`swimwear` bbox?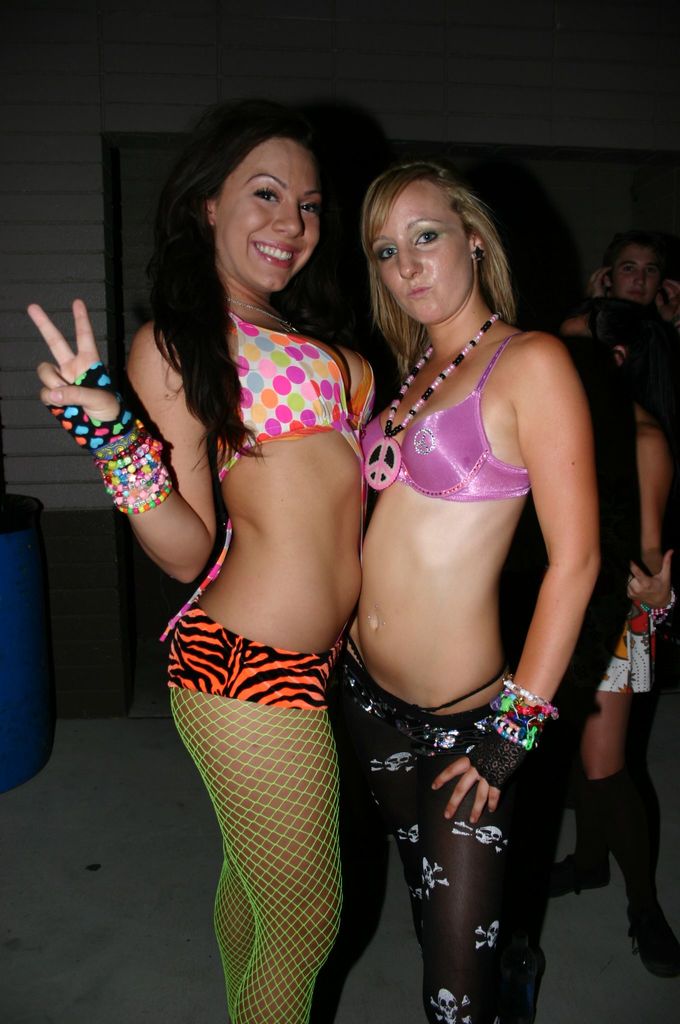
(348,659,542,1023)
